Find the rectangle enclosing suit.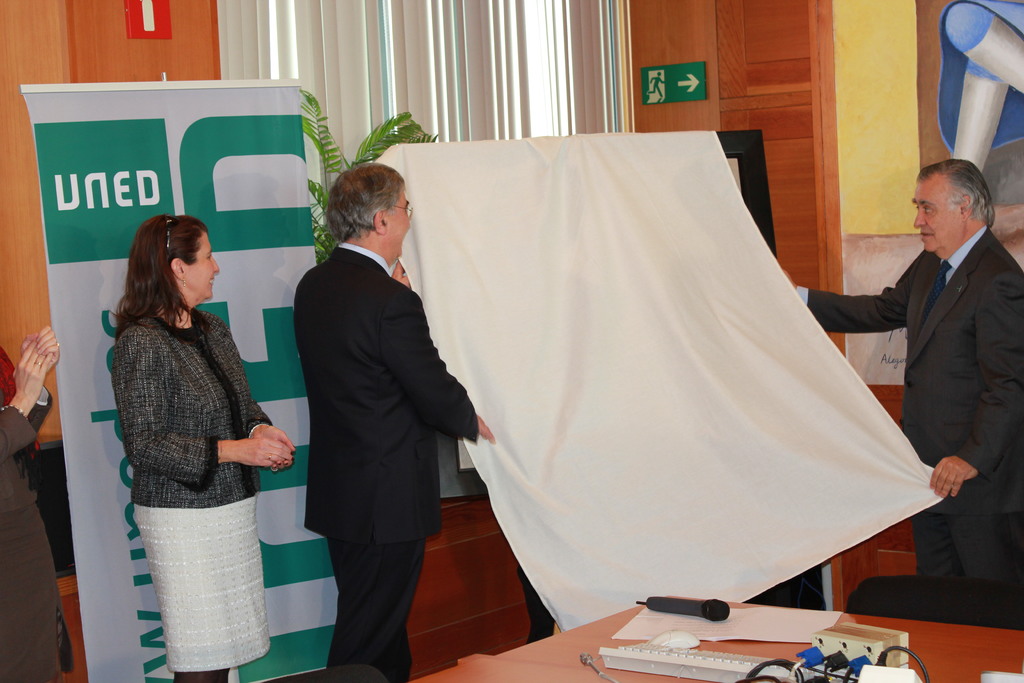
select_region(285, 158, 487, 663).
